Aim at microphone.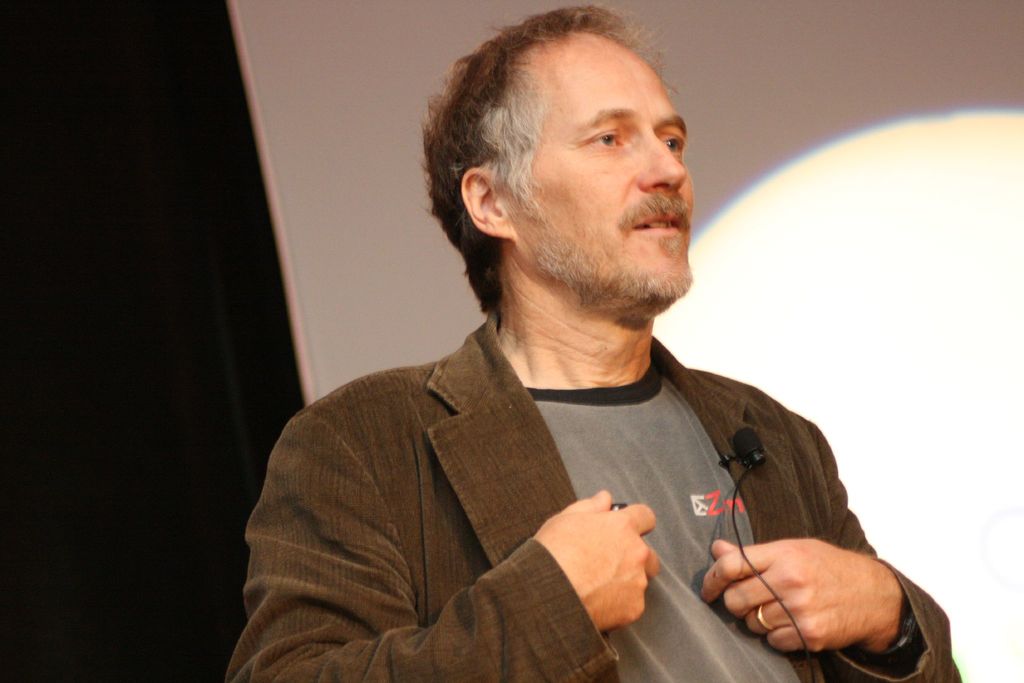
Aimed at Rect(732, 424, 769, 470).
